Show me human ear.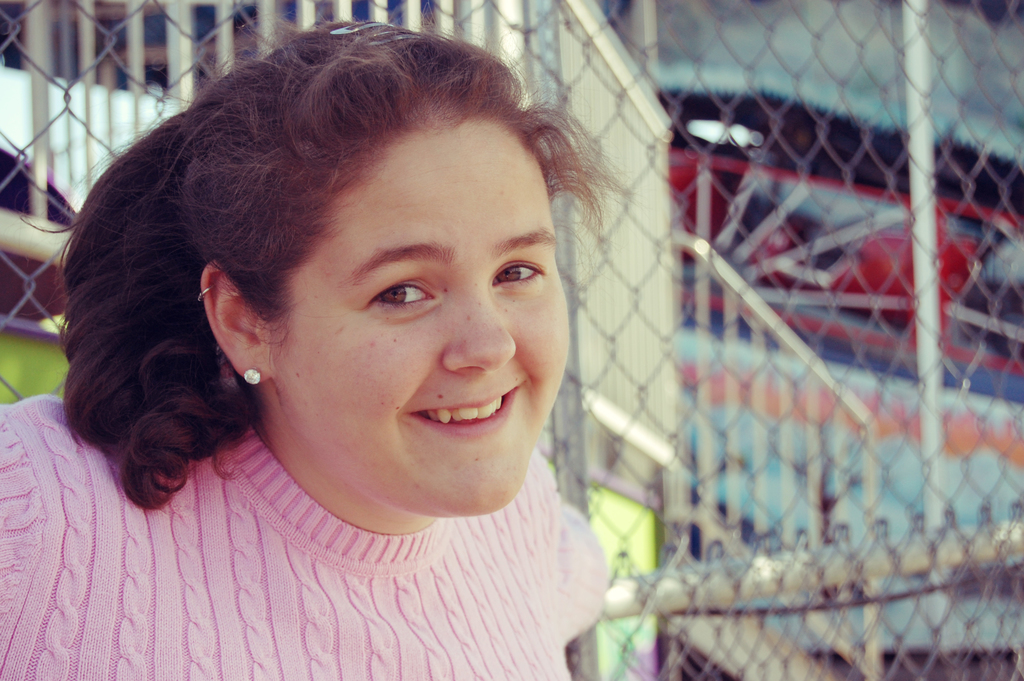
human ear is here: [200,262,278,382].
